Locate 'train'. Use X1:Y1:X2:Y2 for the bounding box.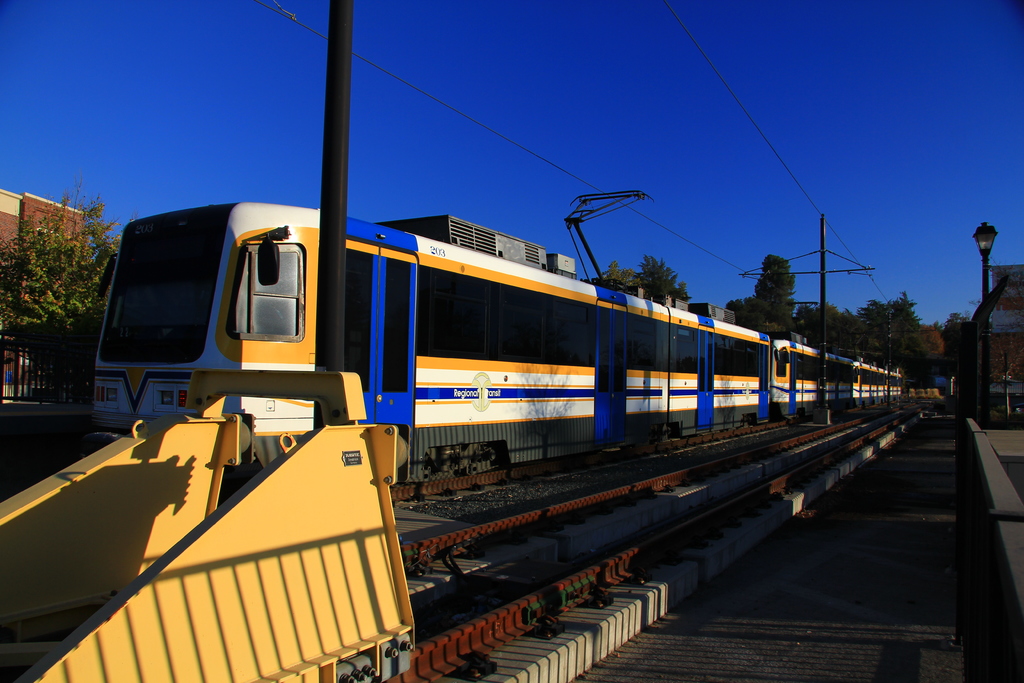
93:186:902:499.
